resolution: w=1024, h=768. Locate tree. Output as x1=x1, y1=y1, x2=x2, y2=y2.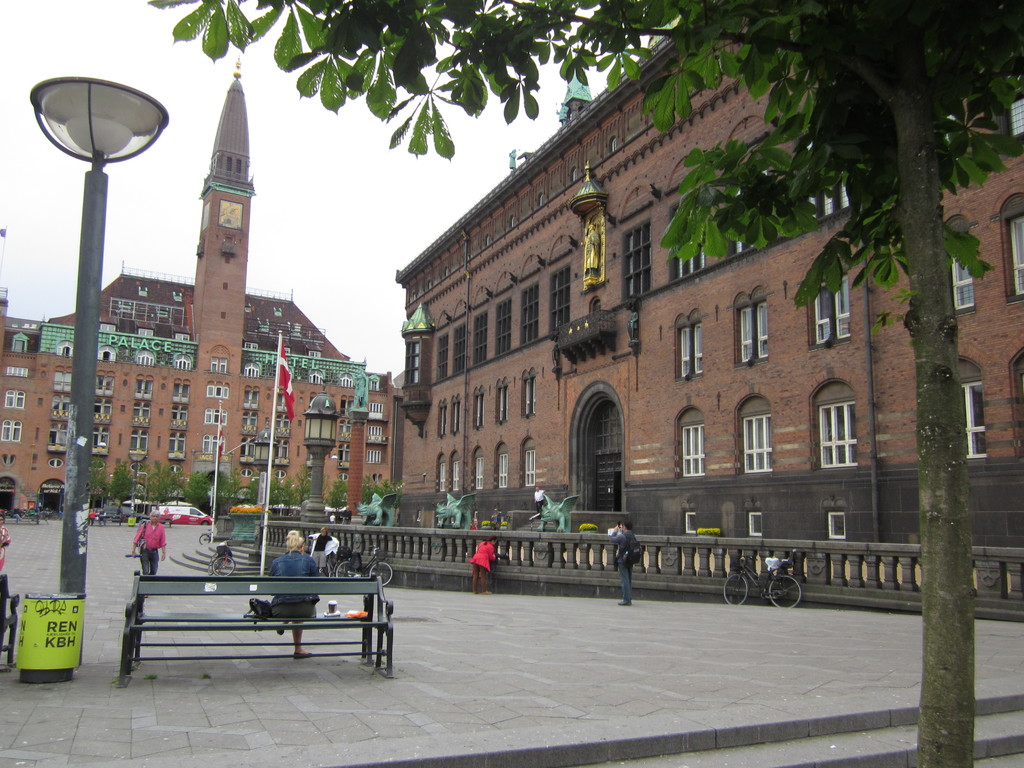
x1=243, y1=478, x2=259, y2=499.
